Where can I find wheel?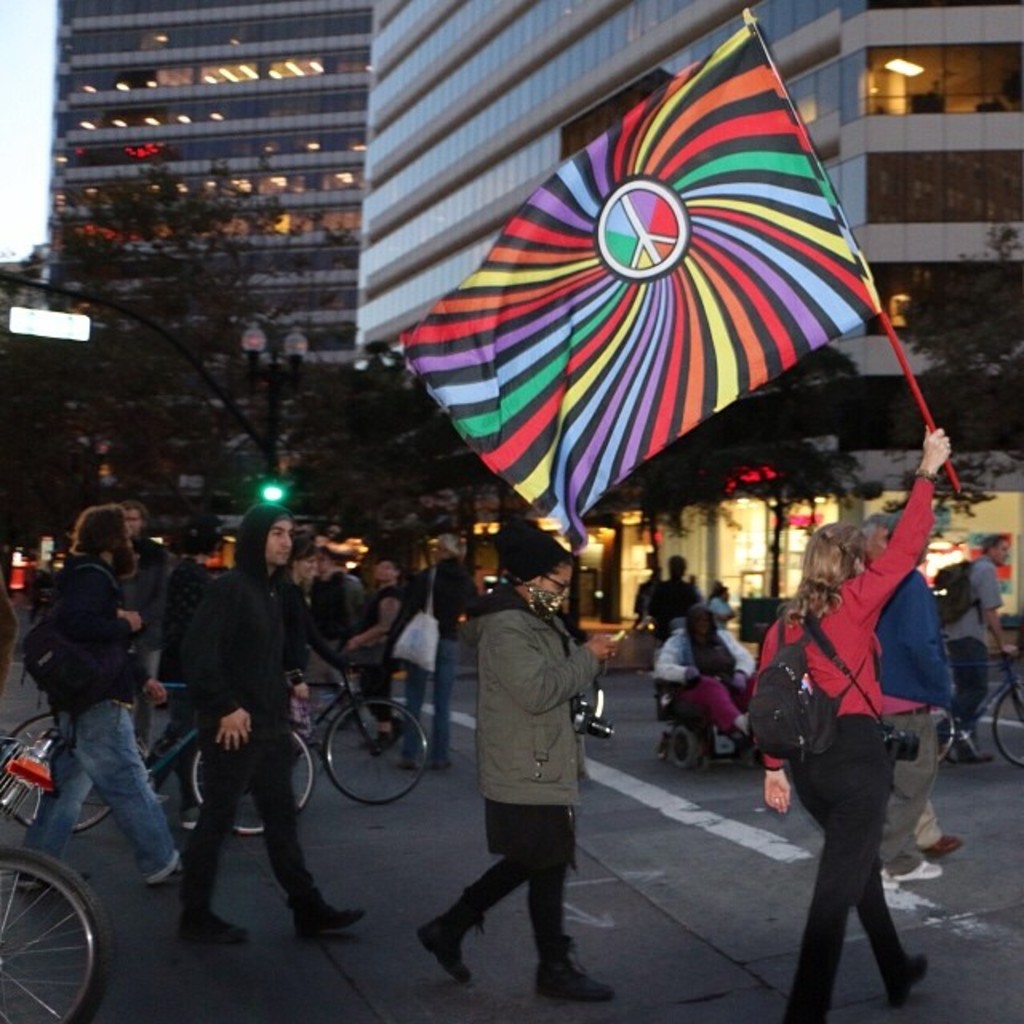
You can find it at (left=931, top=710, right=958, bottom=770).
